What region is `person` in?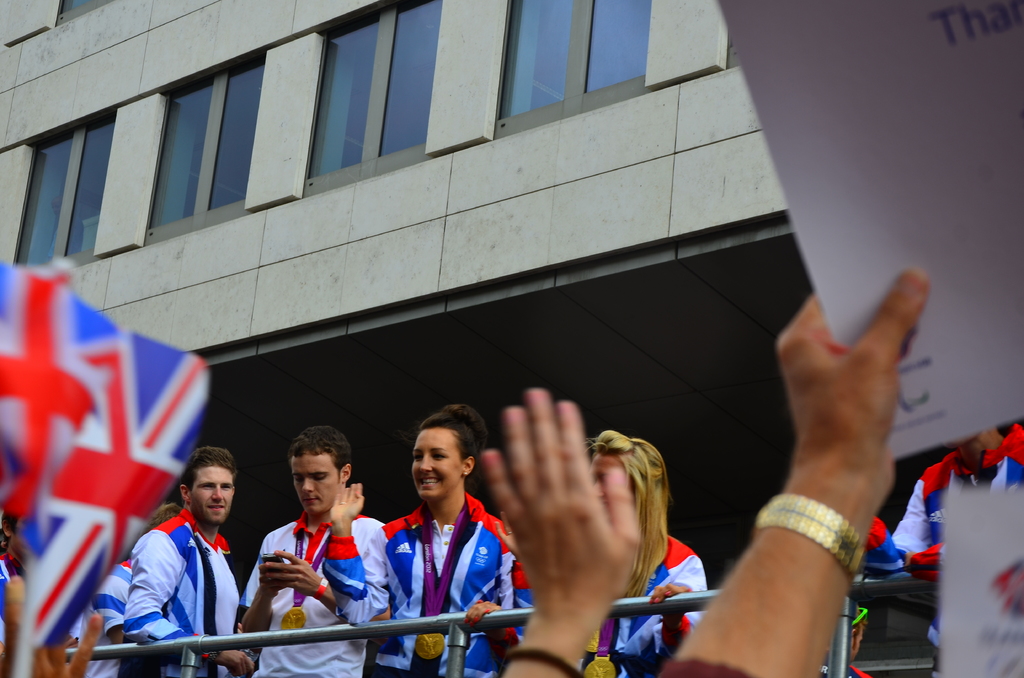
rect(334, 407, 519, 677).
